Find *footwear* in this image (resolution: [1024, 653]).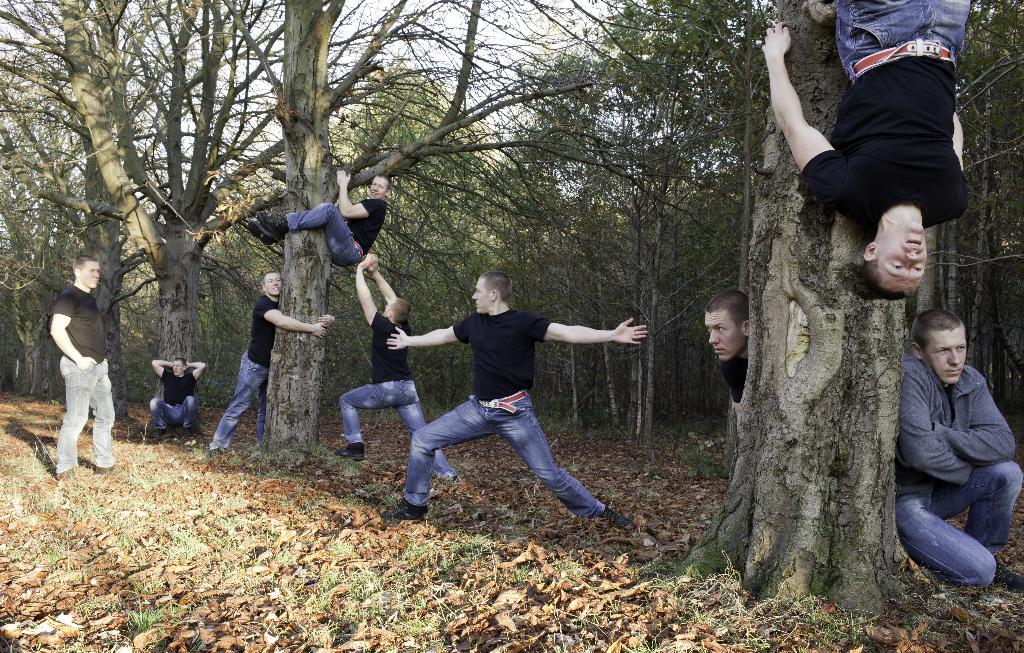
crop(97, 464, 120, 474).
